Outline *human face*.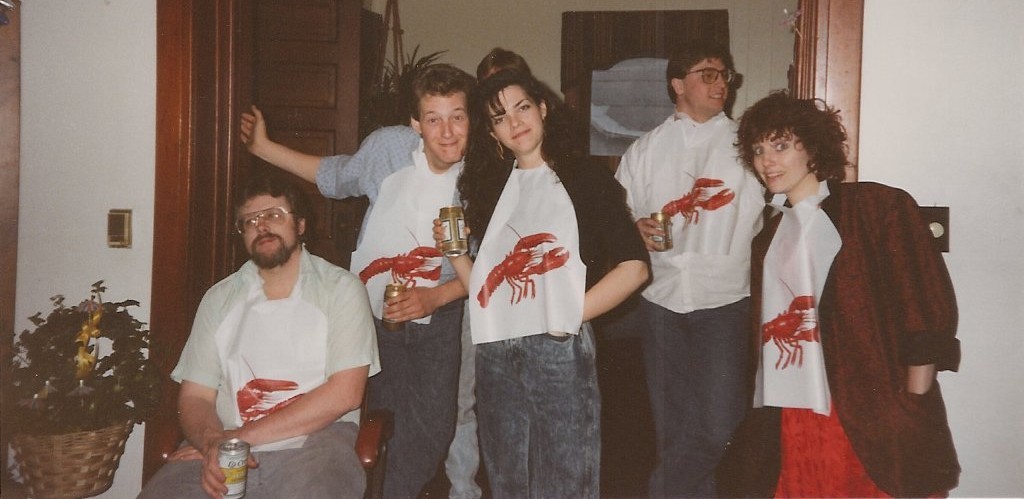
Outline: <box>422,89,470,164</box>.
